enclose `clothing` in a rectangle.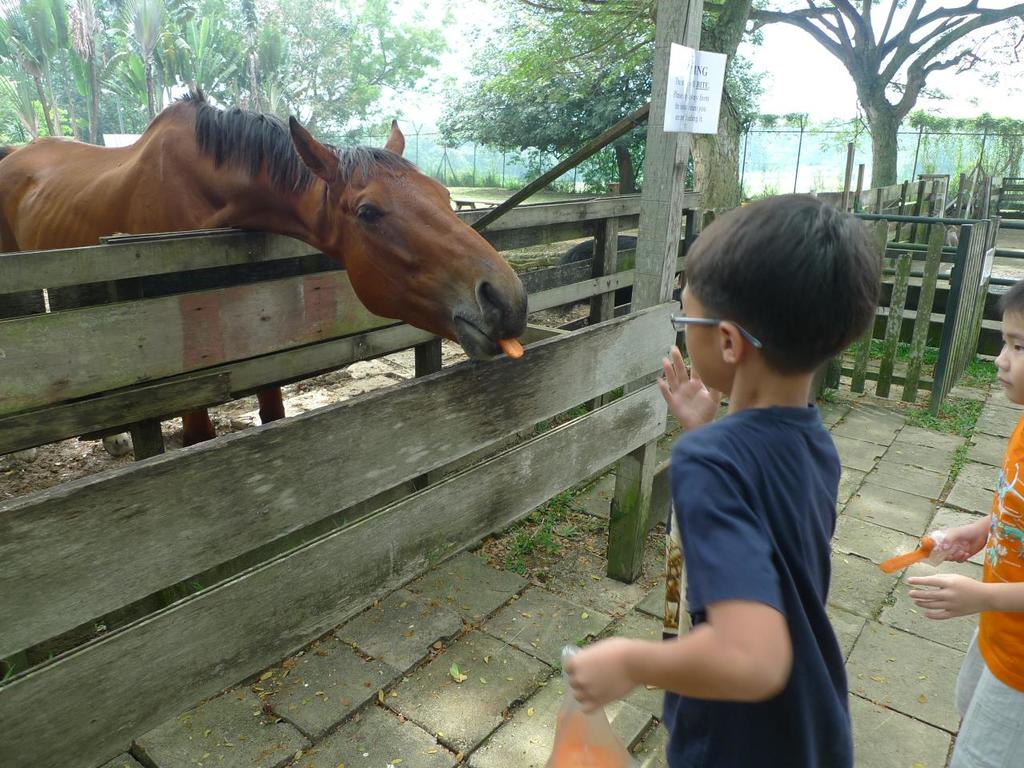
crop(949, 414, 1023, 767).
